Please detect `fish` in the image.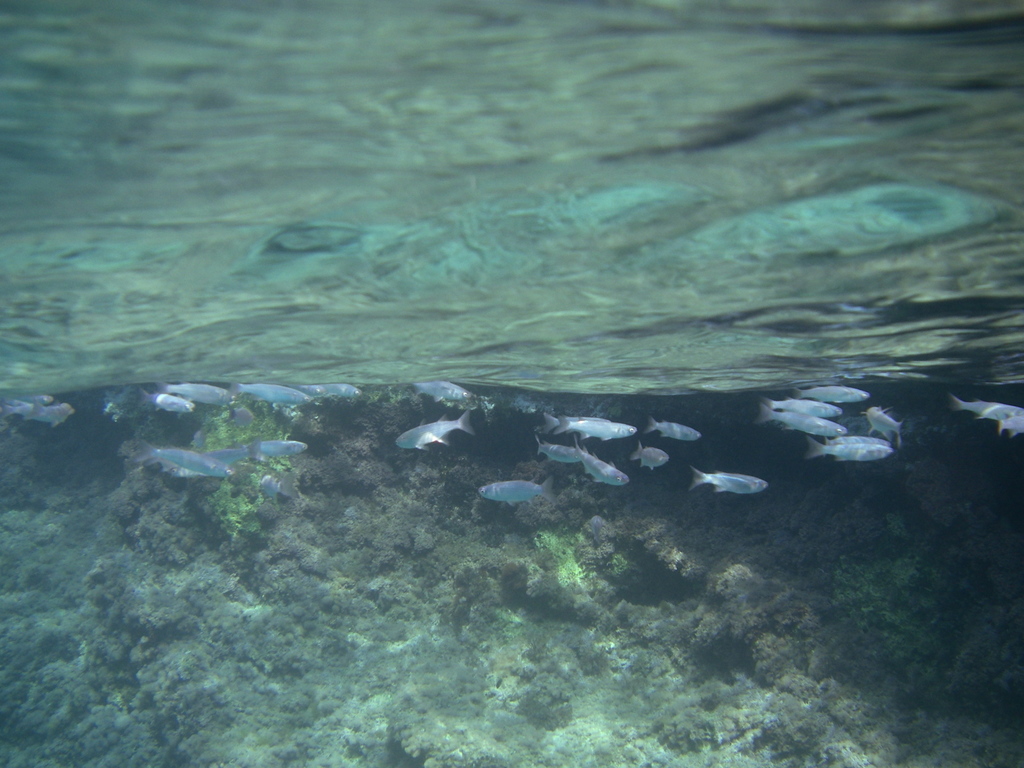
{"left": 476, "top": 477, "right": 555, "bottom": 509}.
